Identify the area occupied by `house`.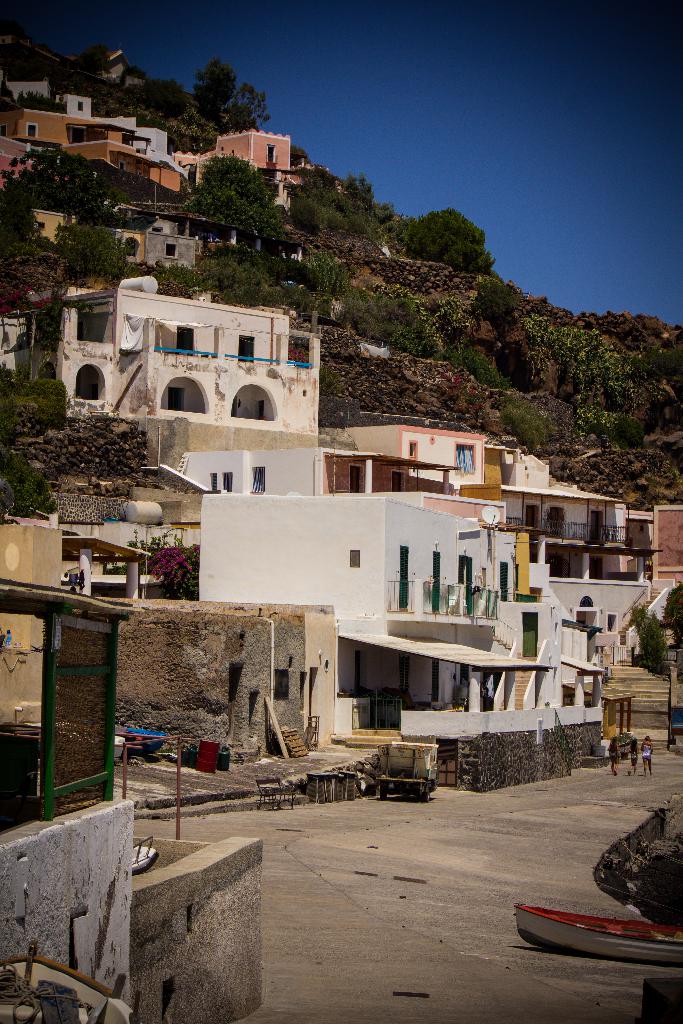
Area: crop(621, 495, 682, 591).
